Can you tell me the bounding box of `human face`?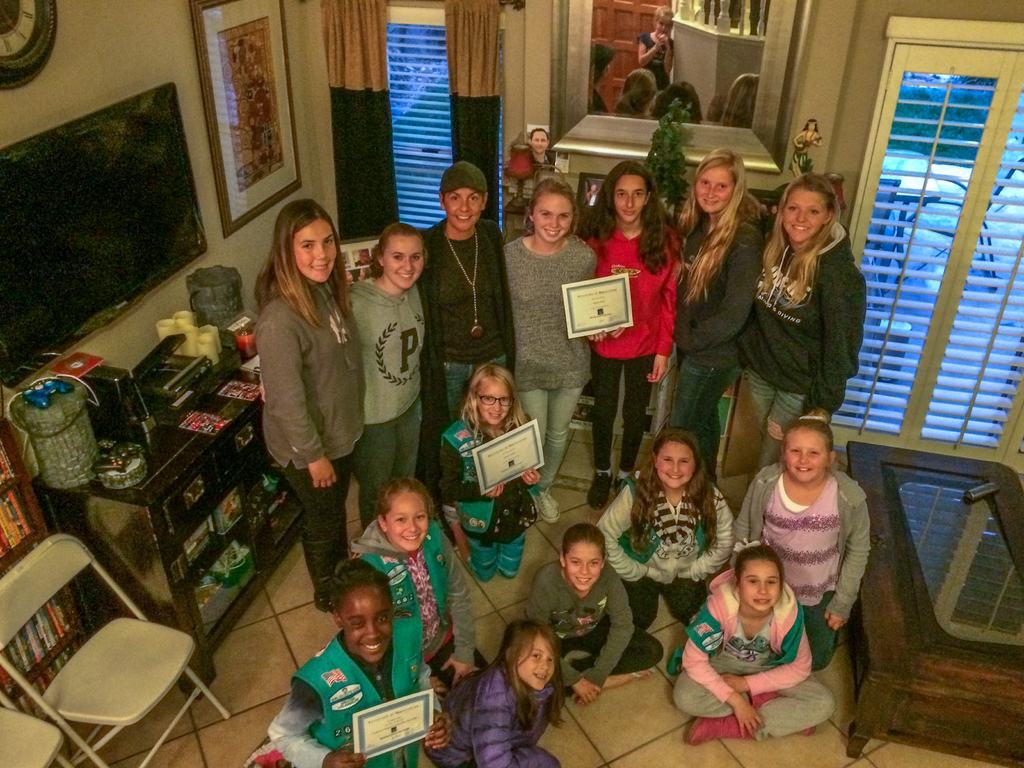
detection(807, 120, 816, 134).
